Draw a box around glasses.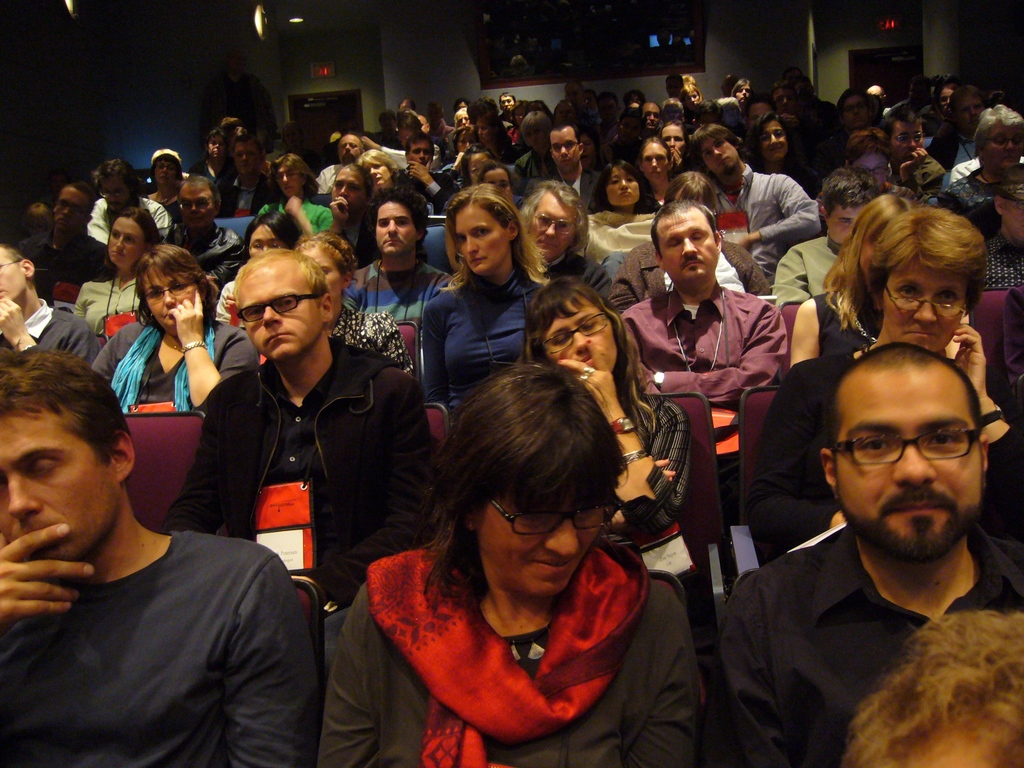
x1=236, y1=294, x2=316, y2=323.
